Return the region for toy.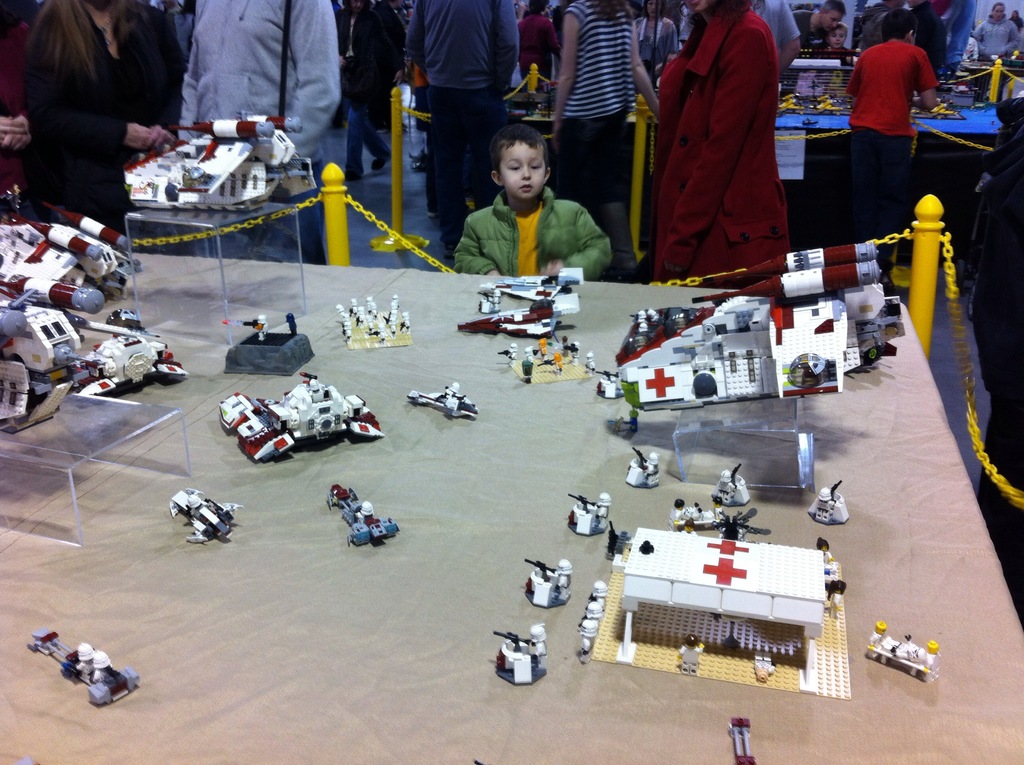
(x1=806, y1=92, x2=845, y2=115).
